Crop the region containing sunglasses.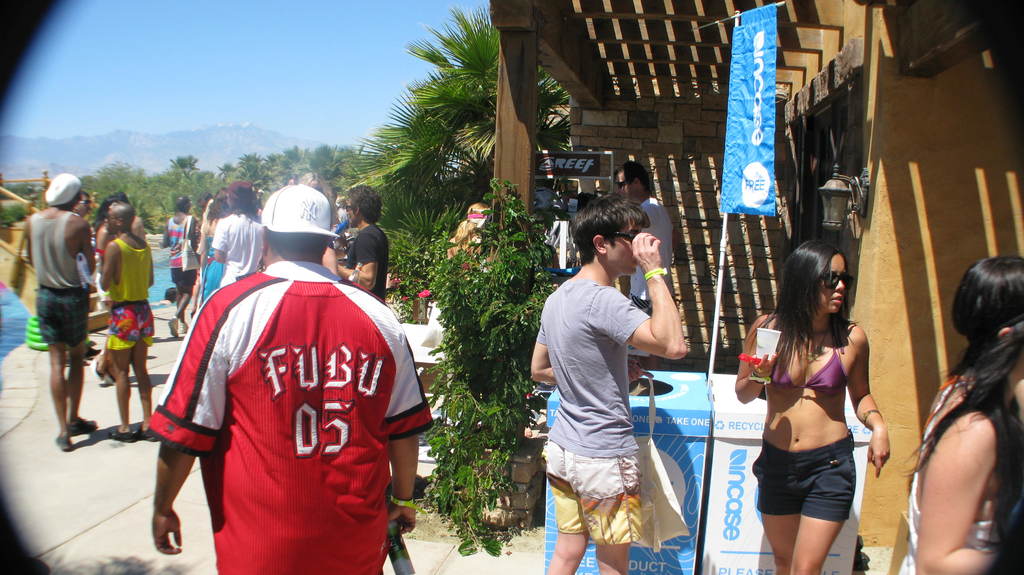
Crop region: 819:271:856:290.
